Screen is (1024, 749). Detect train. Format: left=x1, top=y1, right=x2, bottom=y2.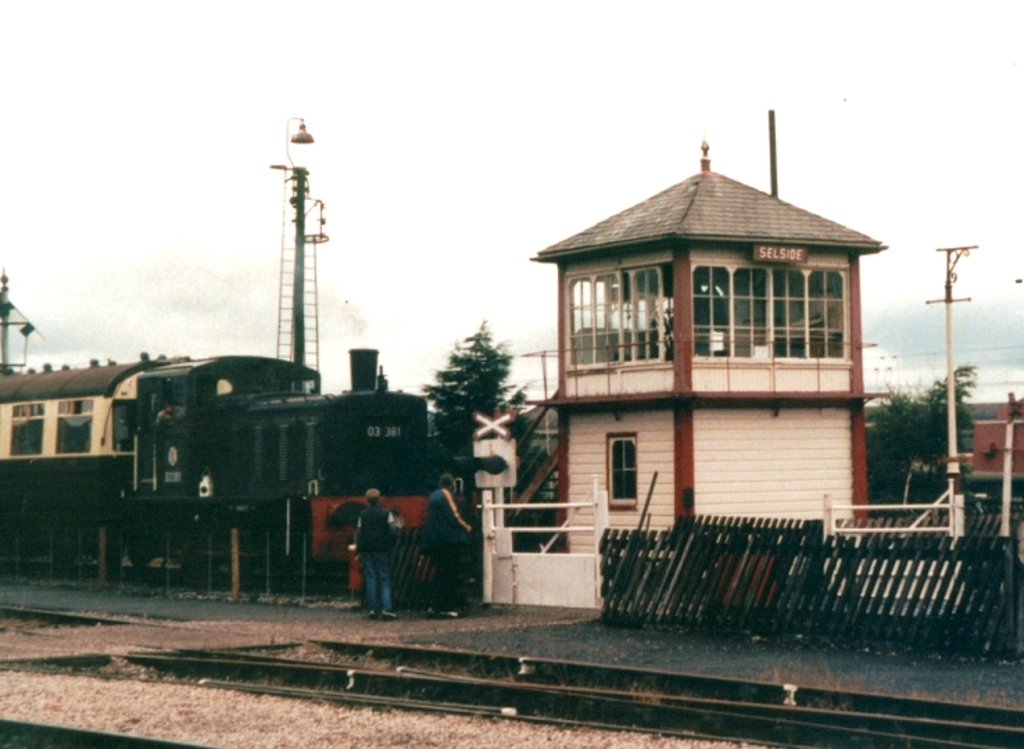
left=0, top=347, right=433, bottom=594.
